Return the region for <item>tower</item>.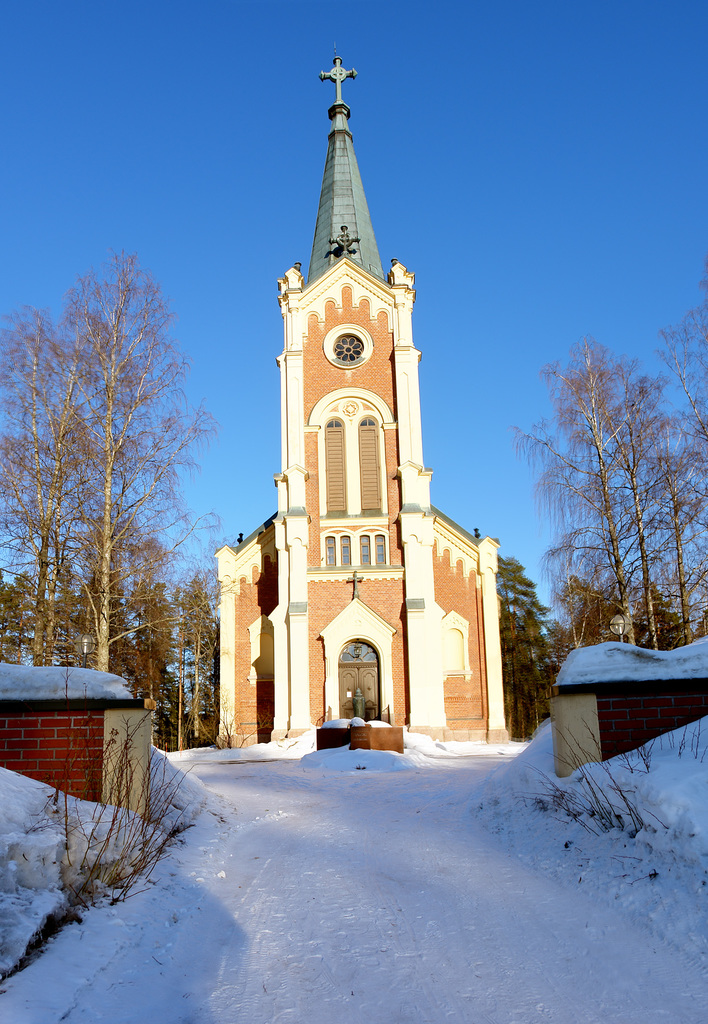
223, 60, 485, 706.
